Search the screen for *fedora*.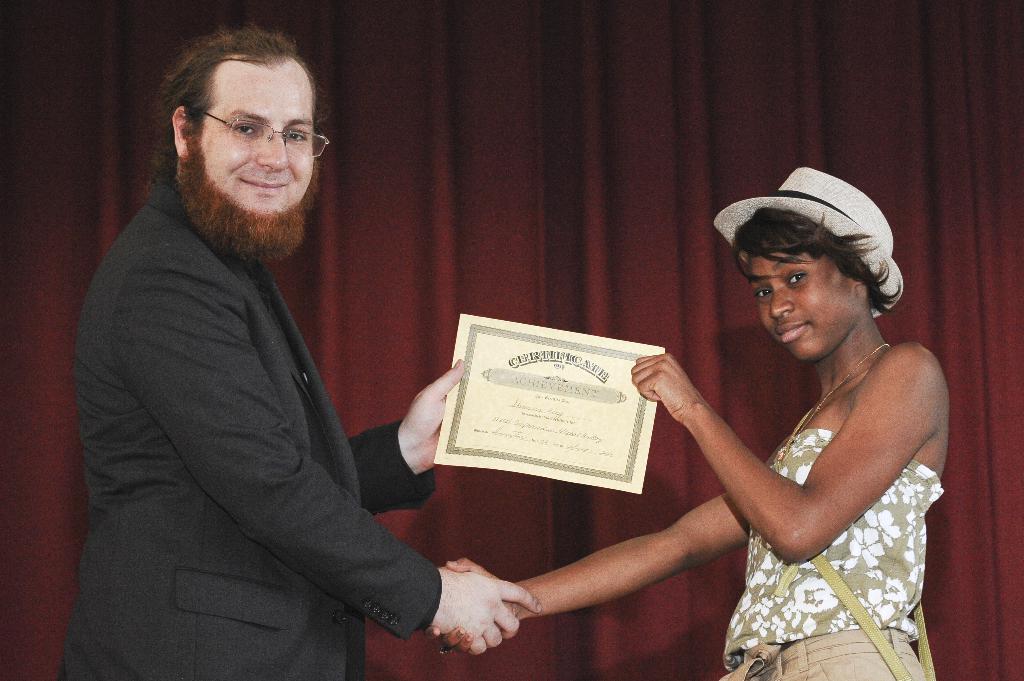
Found at (left=717, top=170, right=907, bottom=303).
